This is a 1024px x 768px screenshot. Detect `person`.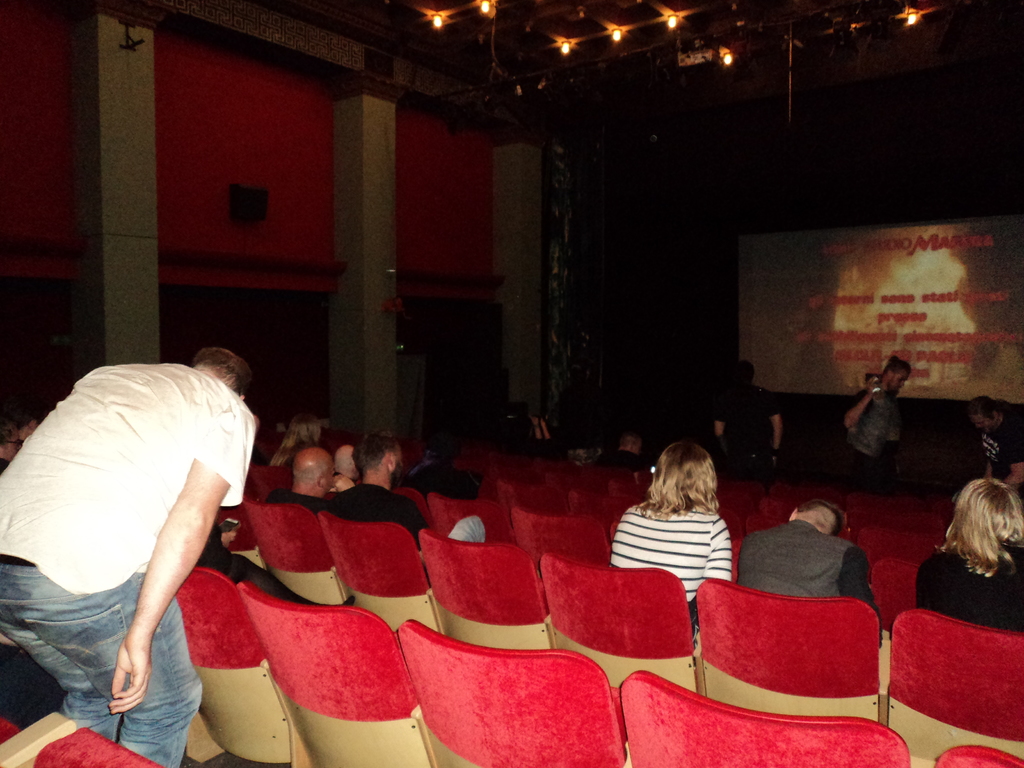
bbox=[0, 412, 43, 472].
